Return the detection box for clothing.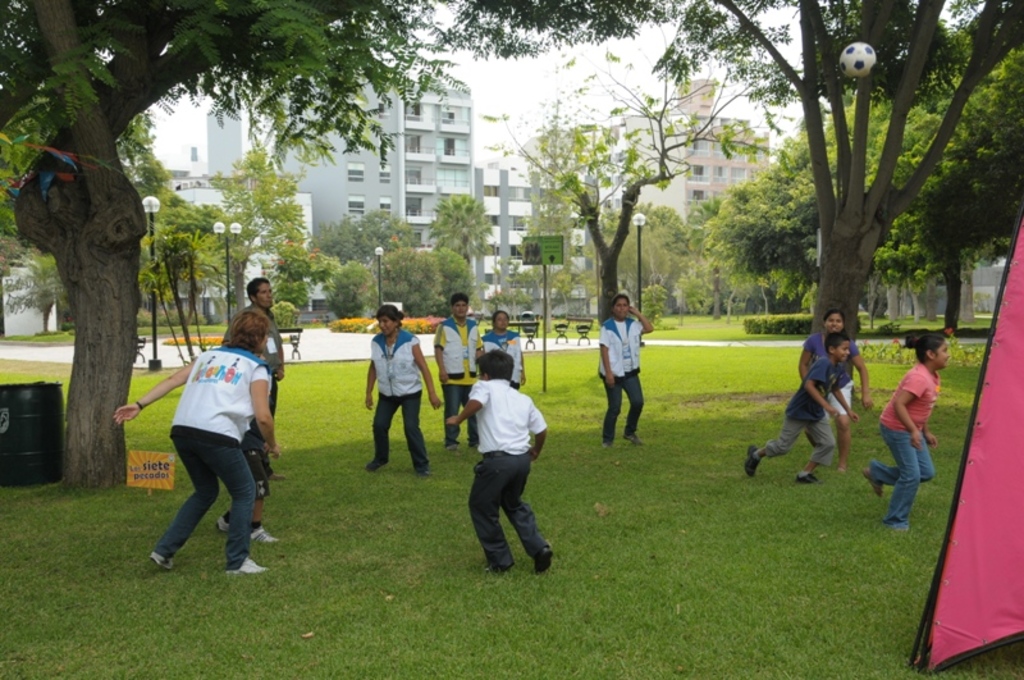
Rect(428, 316, 481, 444).
